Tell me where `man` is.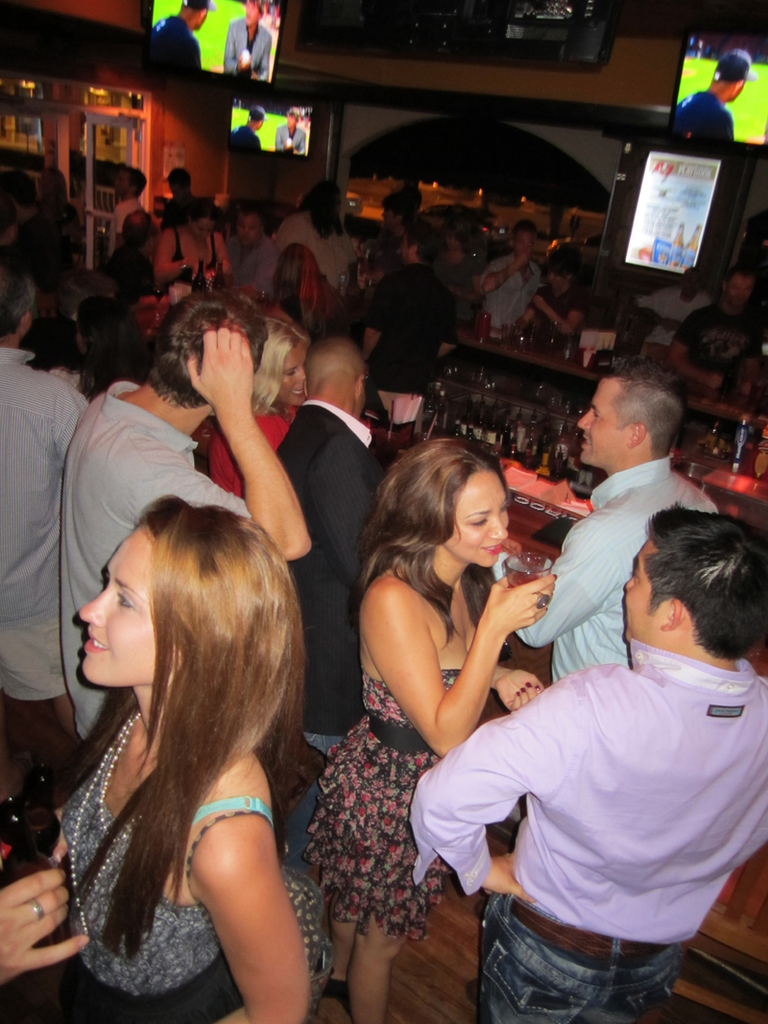
`man` is at Rect(633, 267, 714, 357).
